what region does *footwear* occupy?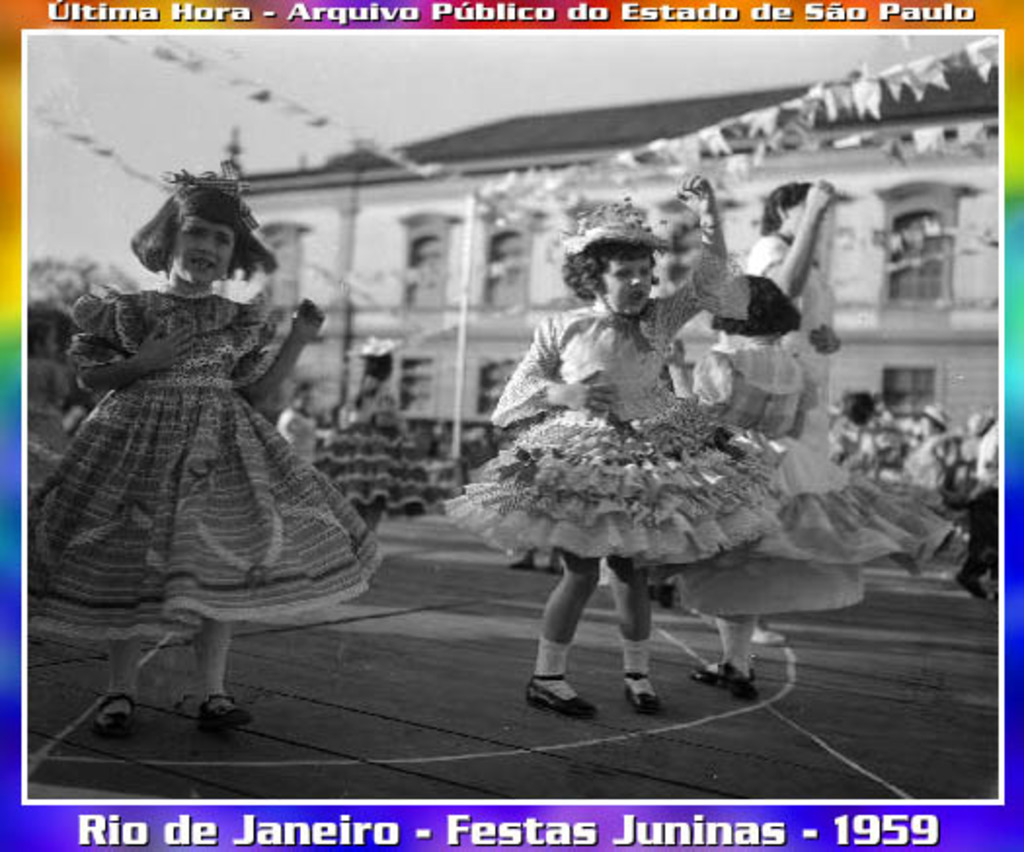
box(620, 653, 663, 712).
